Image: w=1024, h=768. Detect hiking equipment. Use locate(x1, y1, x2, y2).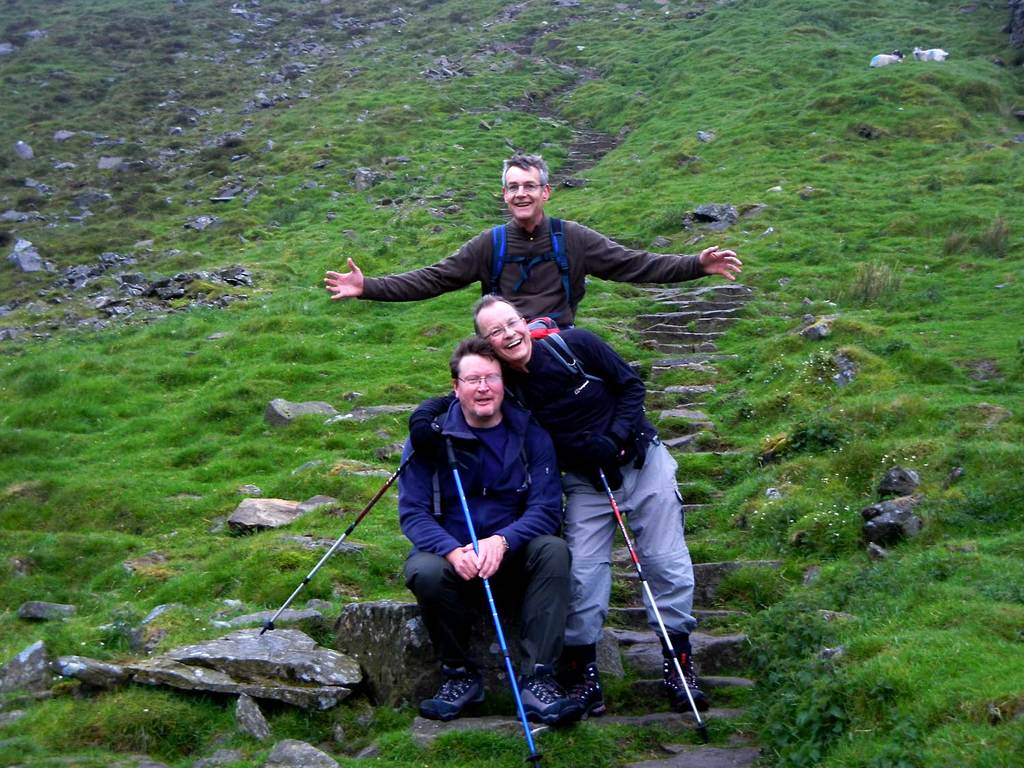
locate(440, 423, 543, 763).
